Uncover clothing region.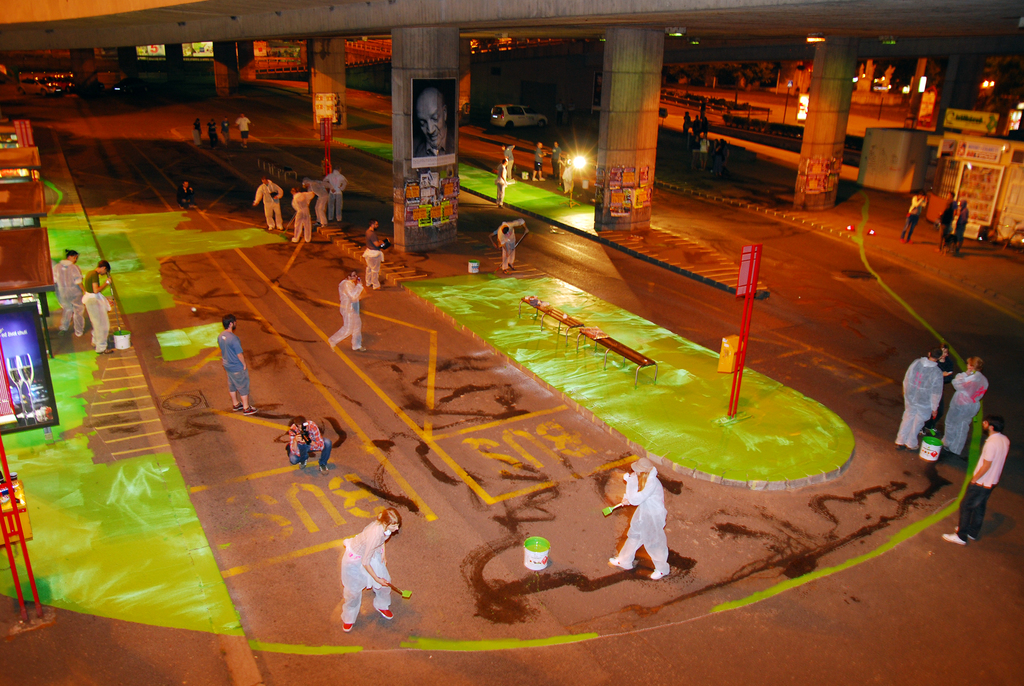
Uncovered: l=293, t=186, r=317, b=241.
